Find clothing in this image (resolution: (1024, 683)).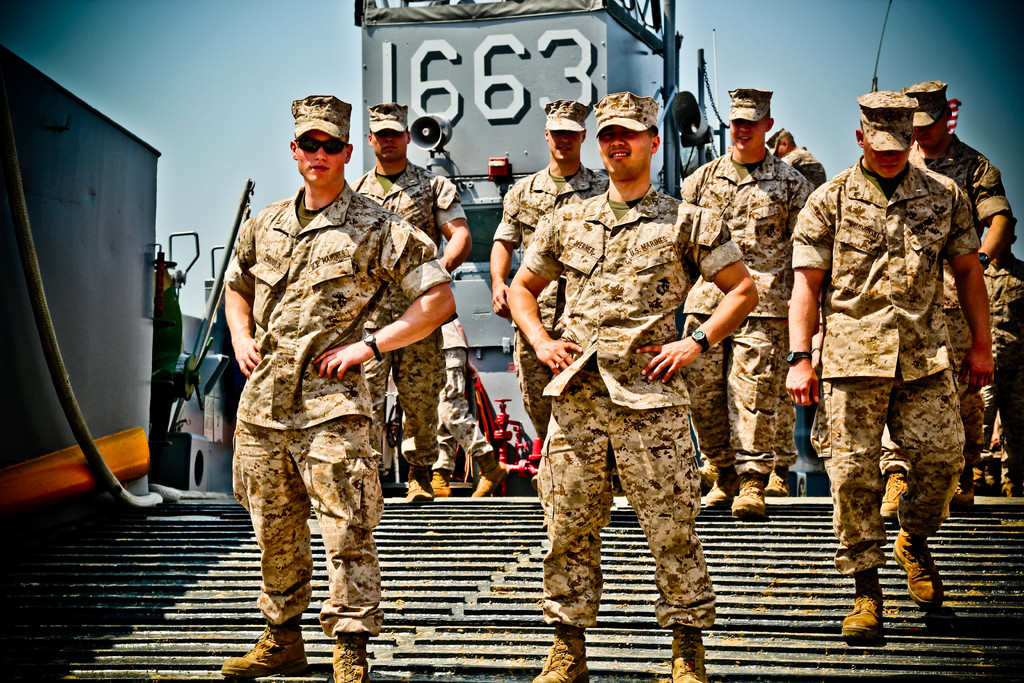
906/150/1008/425.
